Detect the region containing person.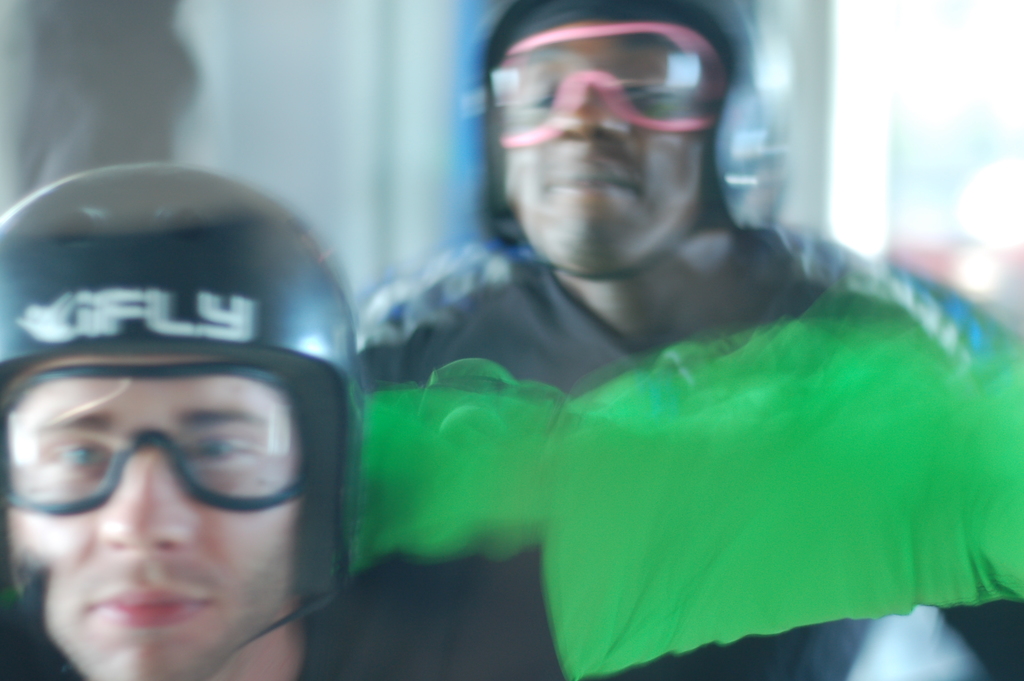
BBox(0, 135, 412, 680).
